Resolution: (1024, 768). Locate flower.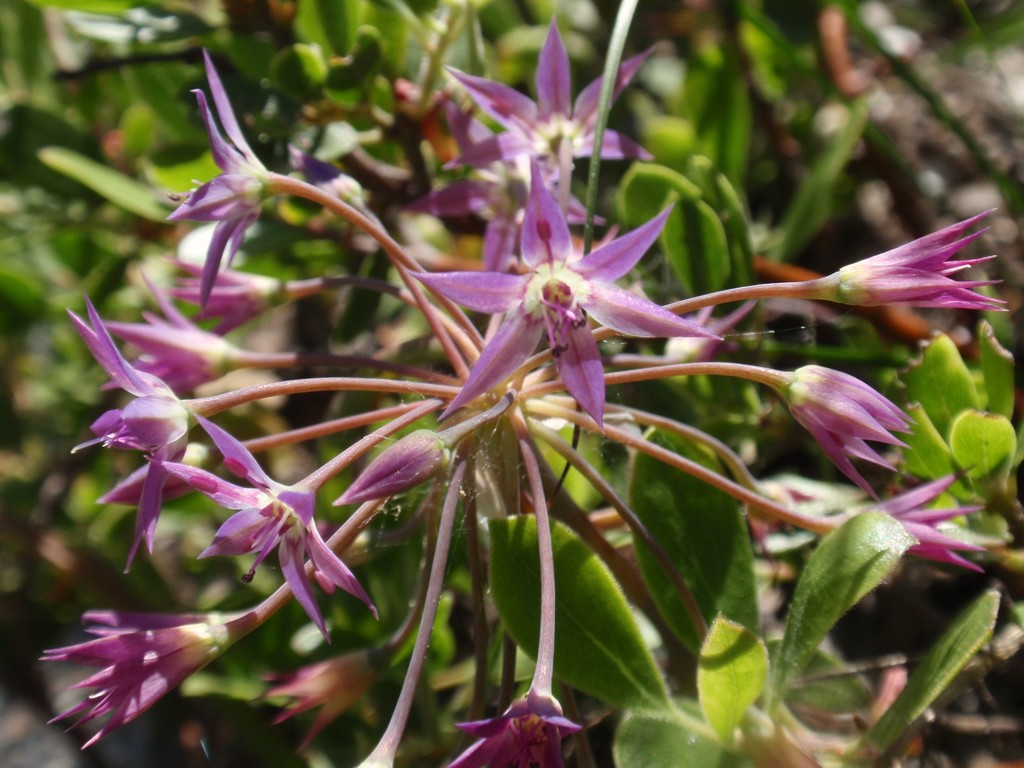
37/607/246/753.
